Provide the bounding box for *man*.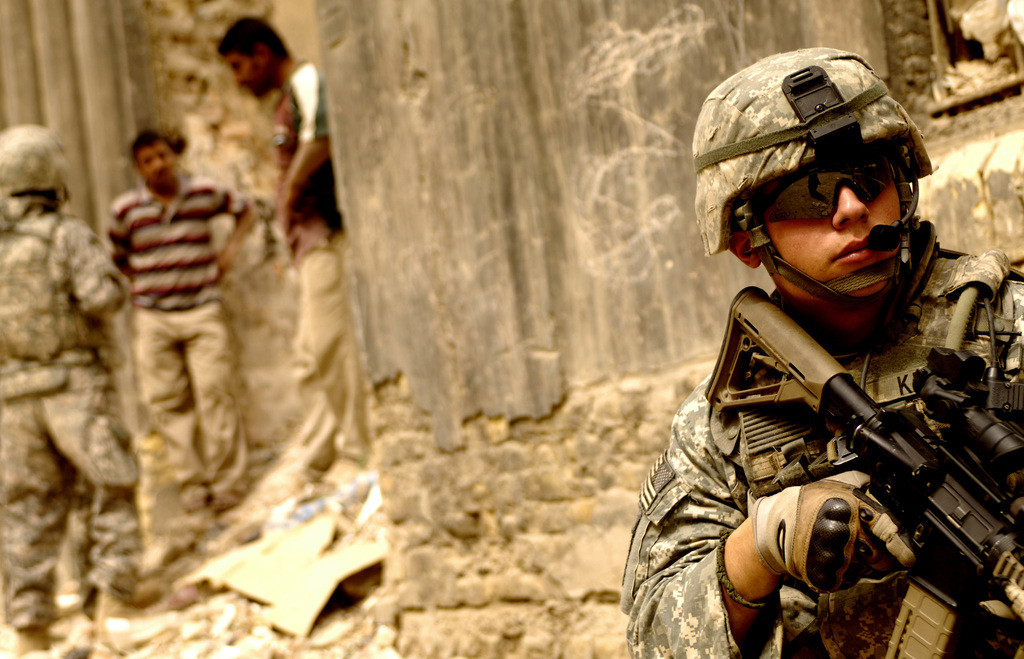
[left=106, top=120, right=257, bottom=517].
